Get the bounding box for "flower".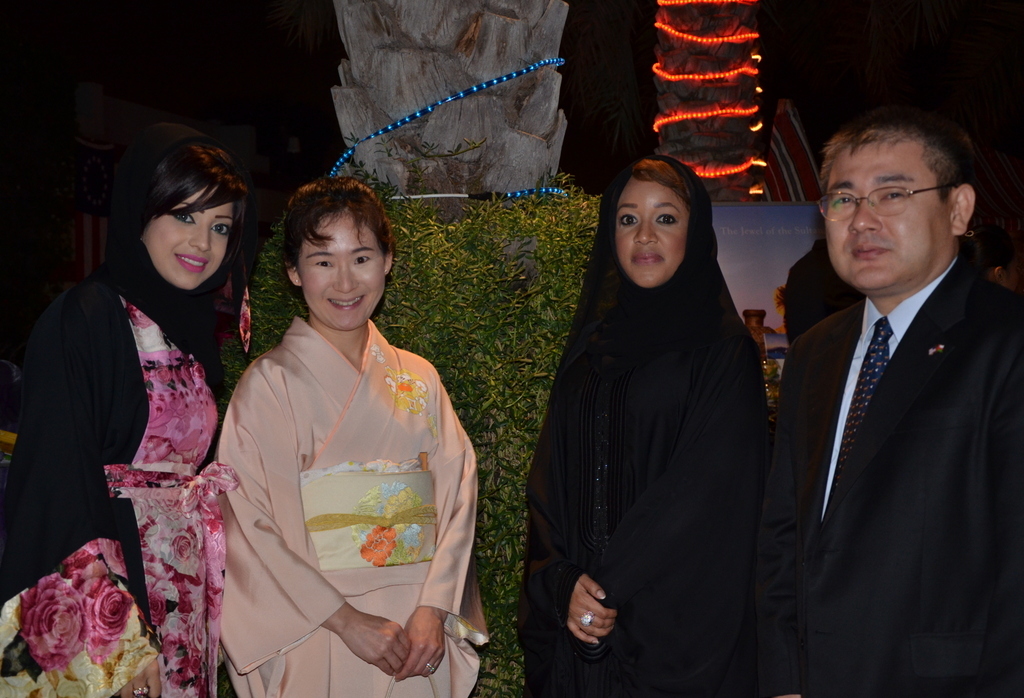
rect(125, 300, 156, 329).
